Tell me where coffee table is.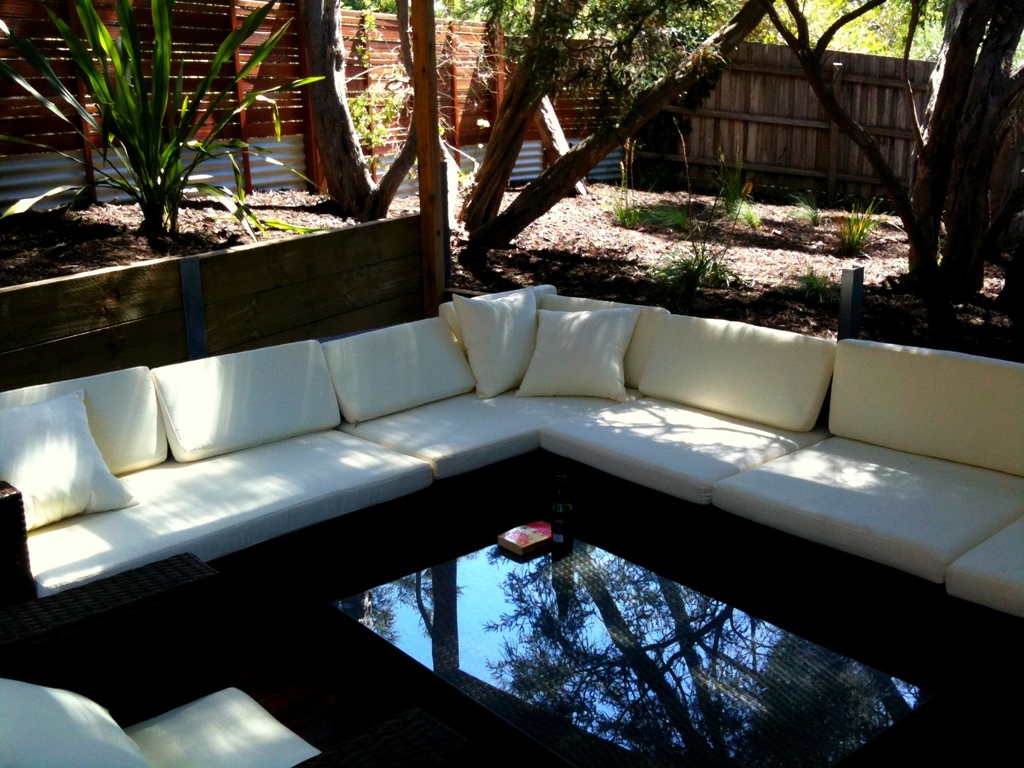
coffee table is at pyautogui.locateOnScreen(328, 528, 932, 767).
